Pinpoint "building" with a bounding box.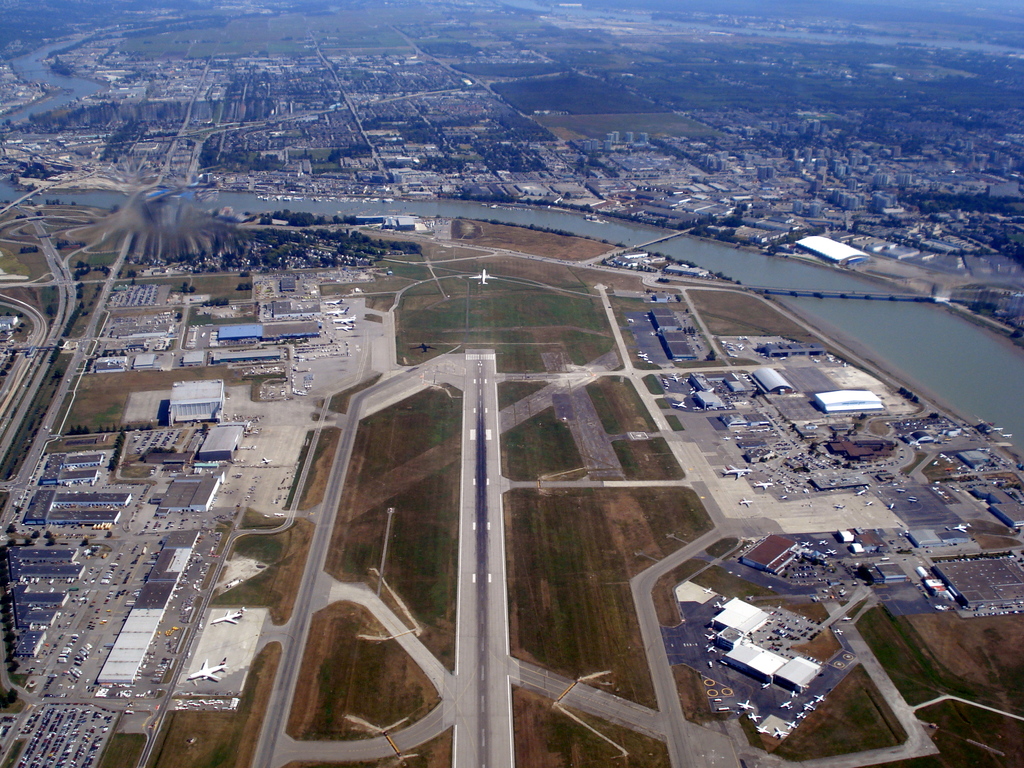
select_region(170, 381, 223, 421).
